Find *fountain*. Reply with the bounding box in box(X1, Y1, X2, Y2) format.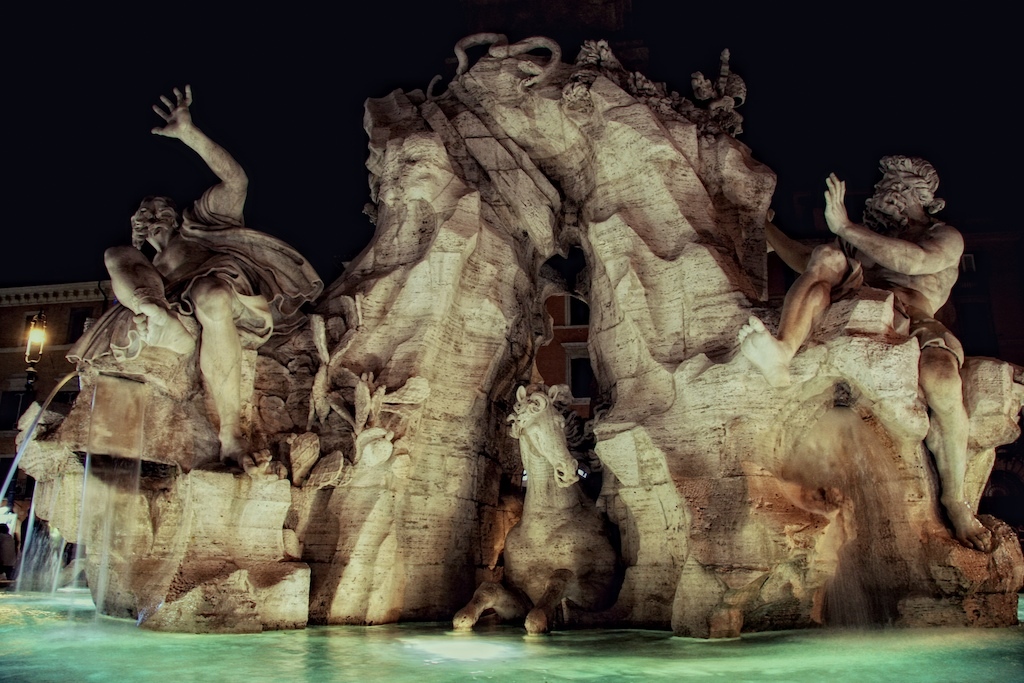
box(144, 0, 1023, 668).
